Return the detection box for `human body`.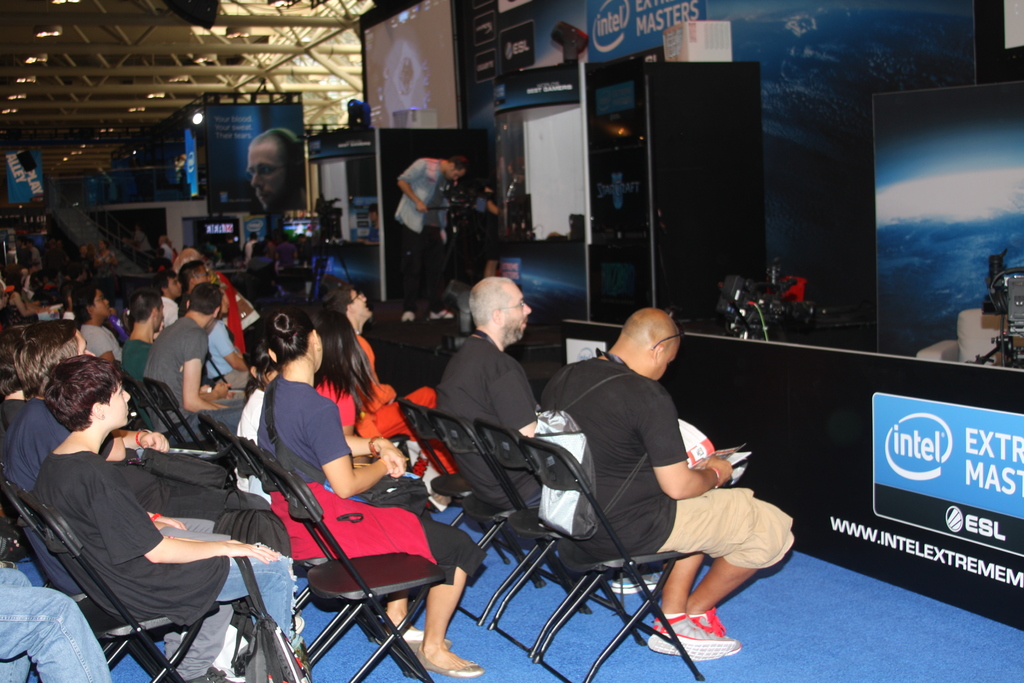
locate(390, 147, 470, 320).
